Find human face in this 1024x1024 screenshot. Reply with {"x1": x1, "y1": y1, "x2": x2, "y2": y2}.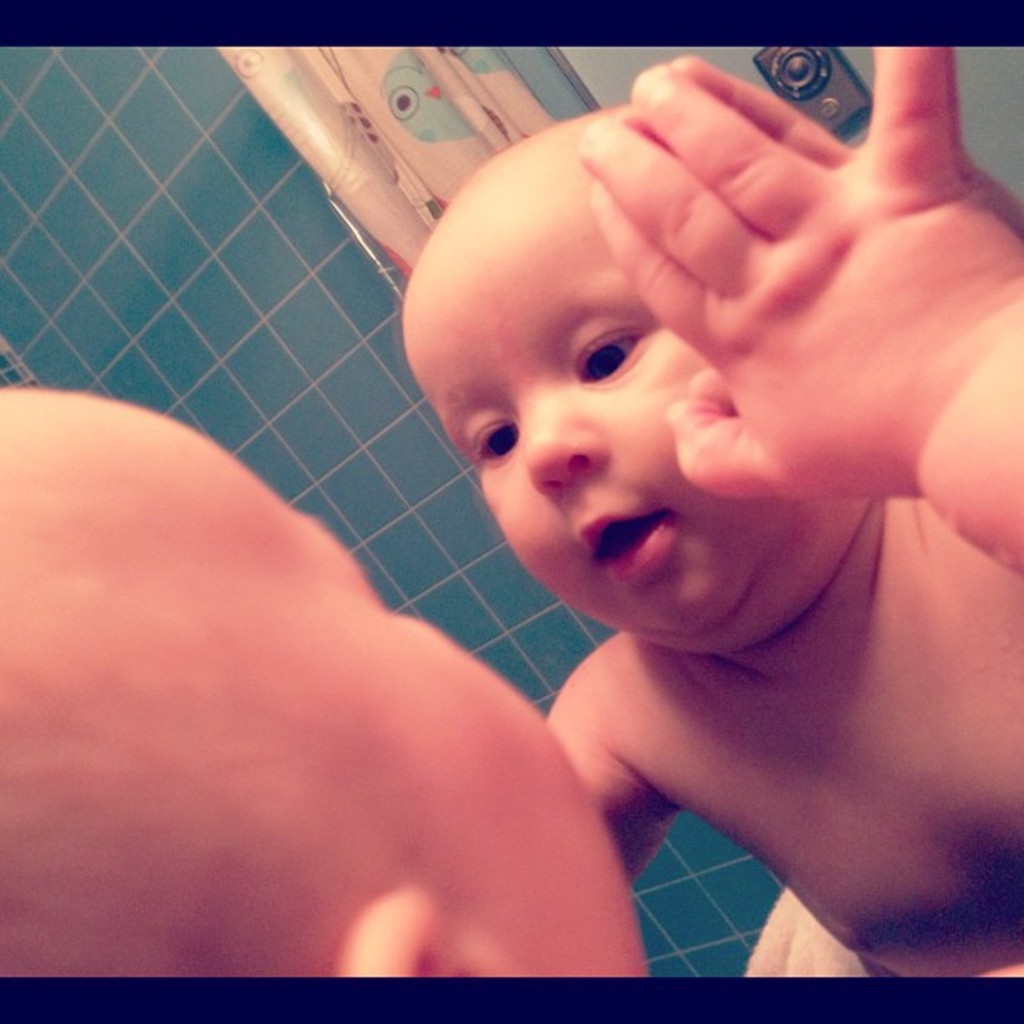
{"x1": 244, "y1": 455, "x2": 644, "y2": 979}.
